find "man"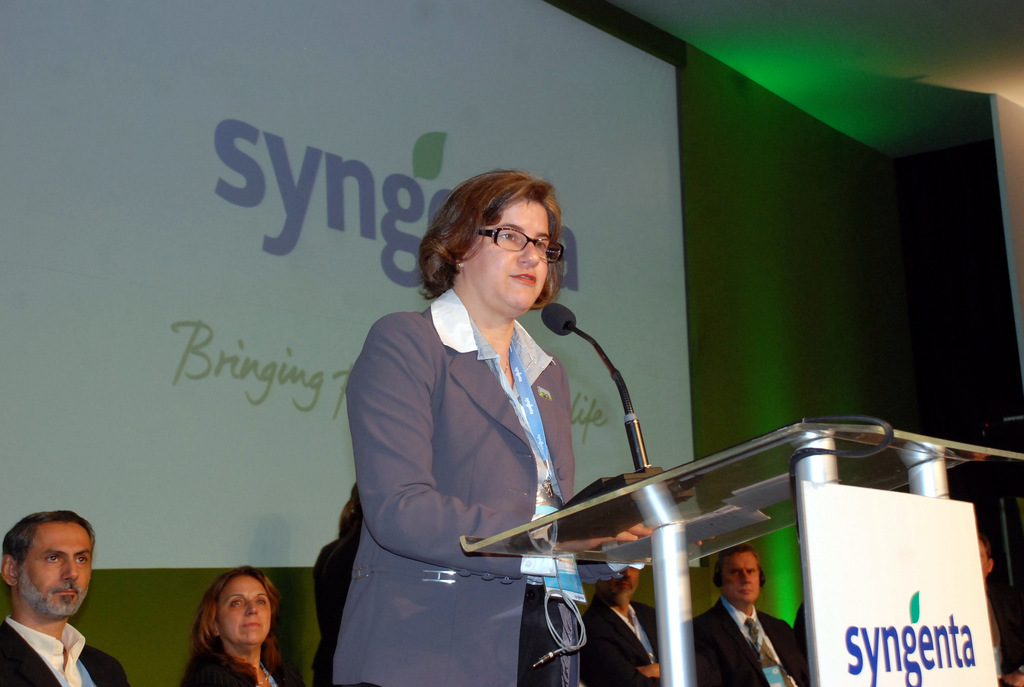
locate(0, 503, 129, 686)
